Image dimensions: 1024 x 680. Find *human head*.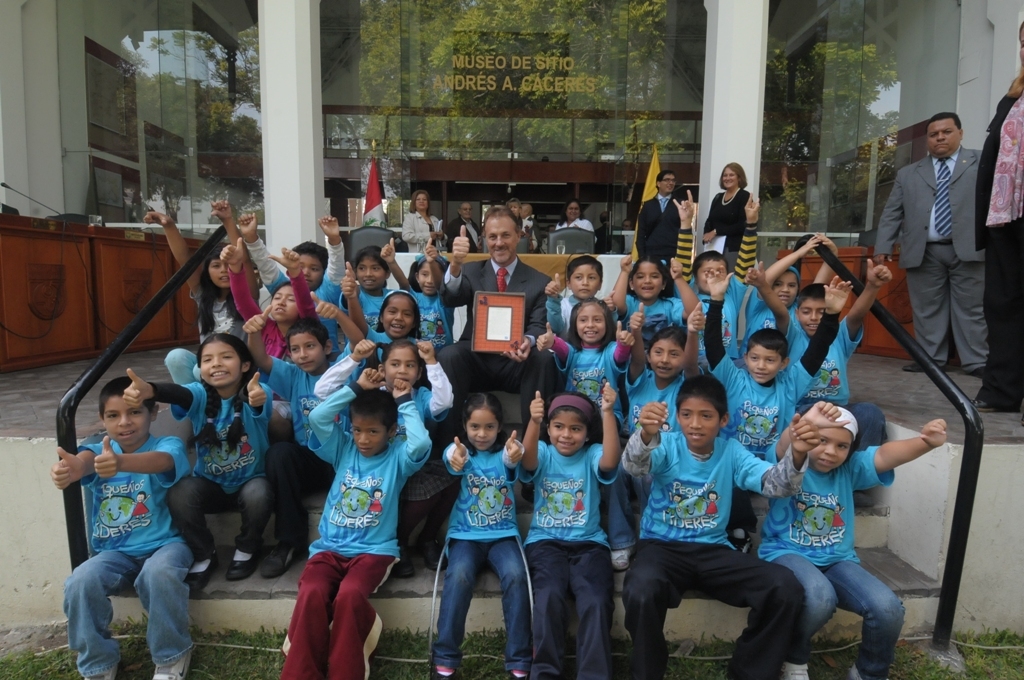
box=[458, 199, 475, 219].
